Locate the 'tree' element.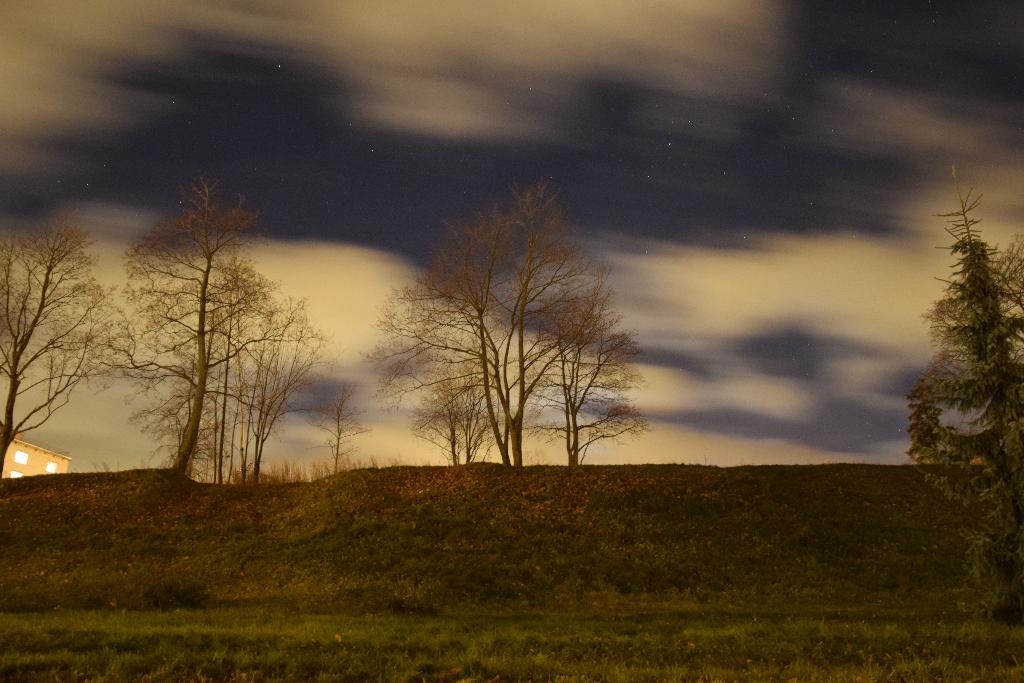
Element bbox: x1=98, y1=178, x2=326, y2=488.
